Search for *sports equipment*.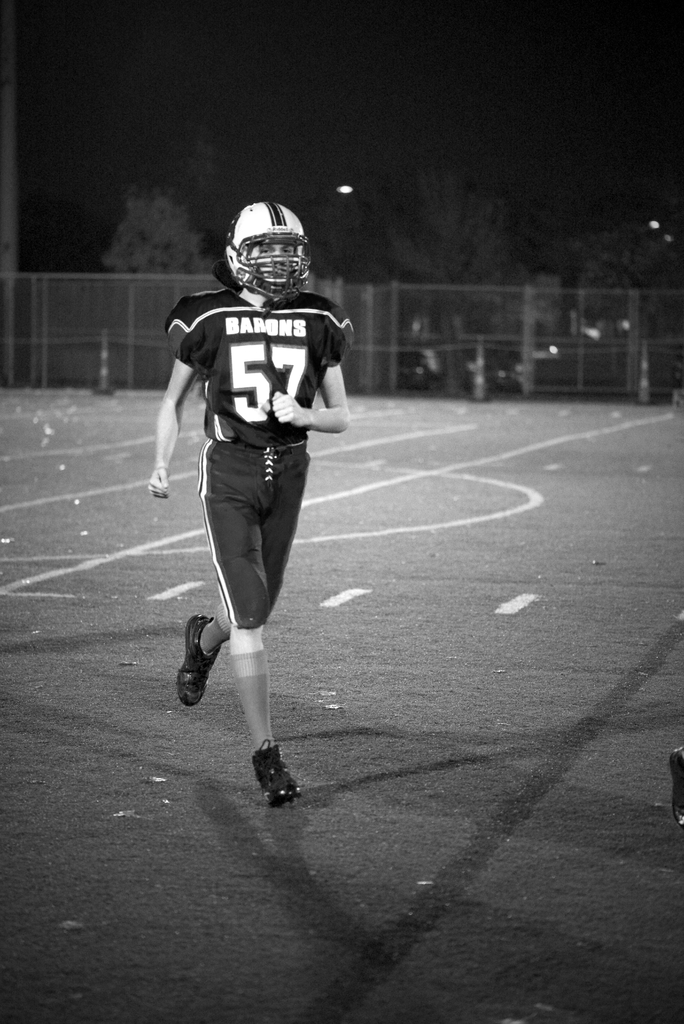
Found at {"x1": 252, "y1": 736, "x2": 302, "y2": 806}.
